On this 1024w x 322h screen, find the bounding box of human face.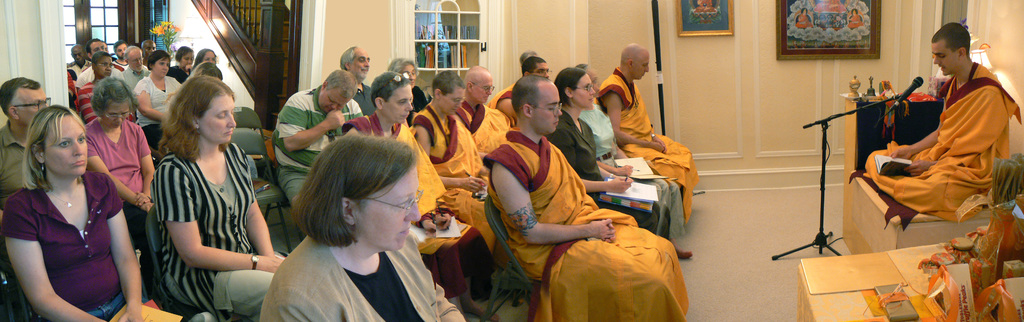
Bounding box: {"x1": 44, "y1": 116, "x2": 88, "y2": 176}.
